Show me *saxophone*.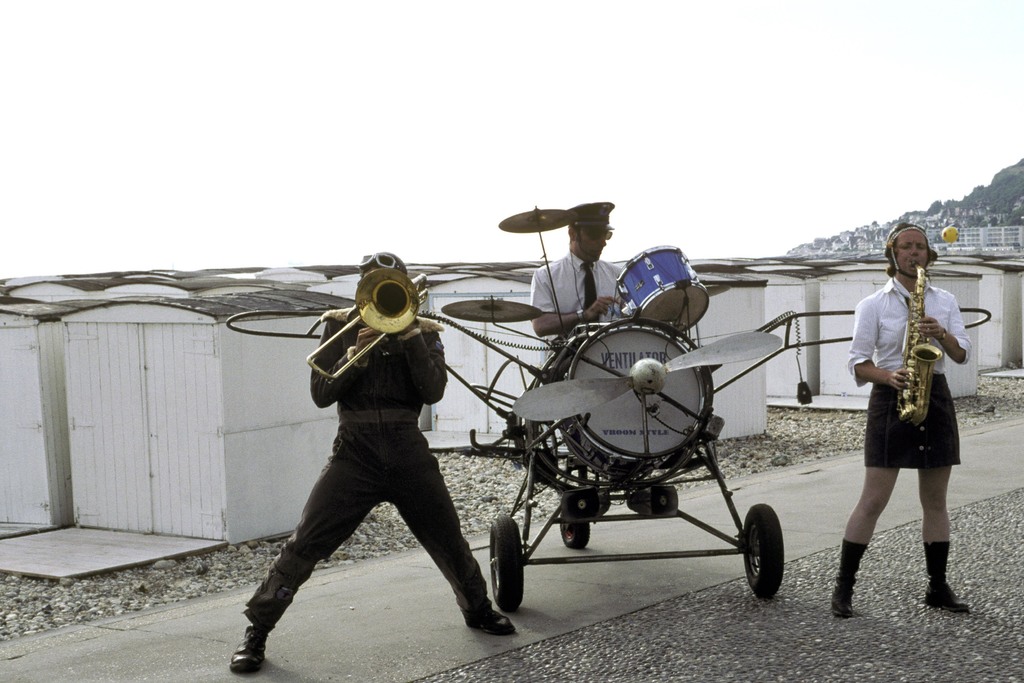
*saxophone* is here: [left=895, top=258, right=945, bottom=431].
